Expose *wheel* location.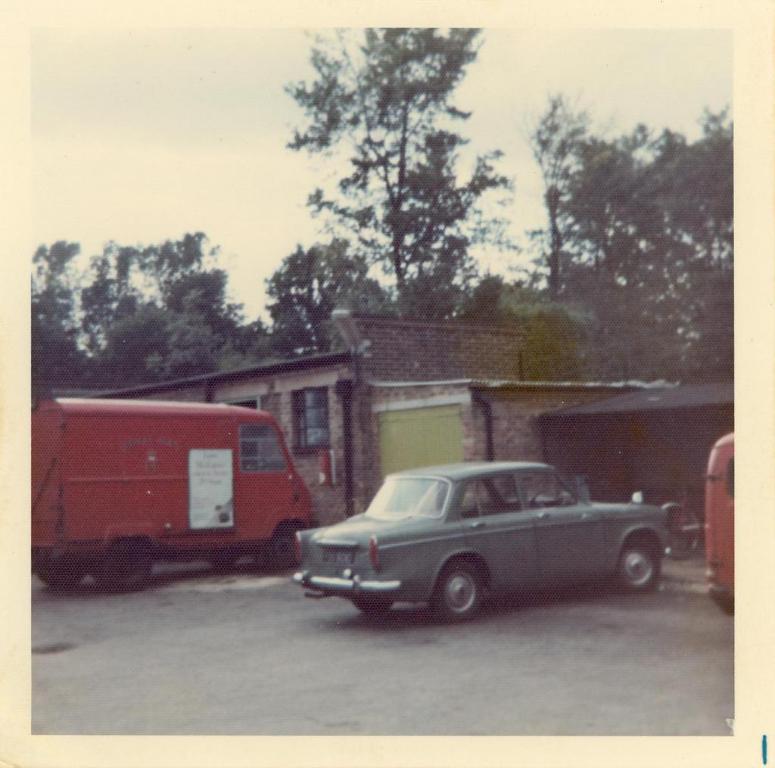
Exposed at [left=257, top=533, right=304, bottom=570].
